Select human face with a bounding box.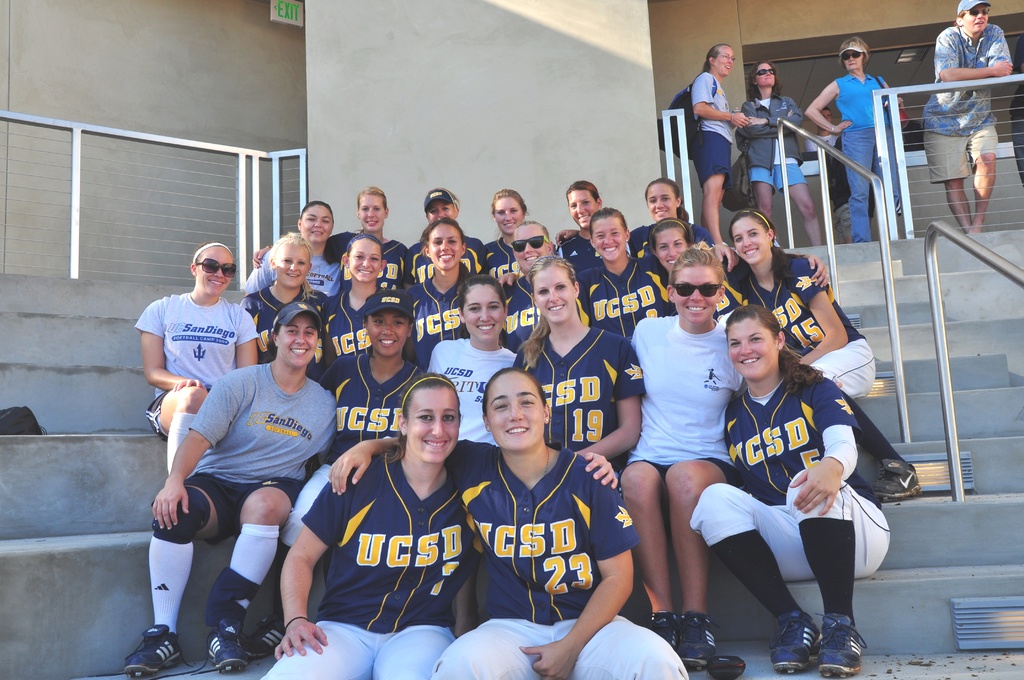
[left=649, top=181, right=676, bottom=221].
